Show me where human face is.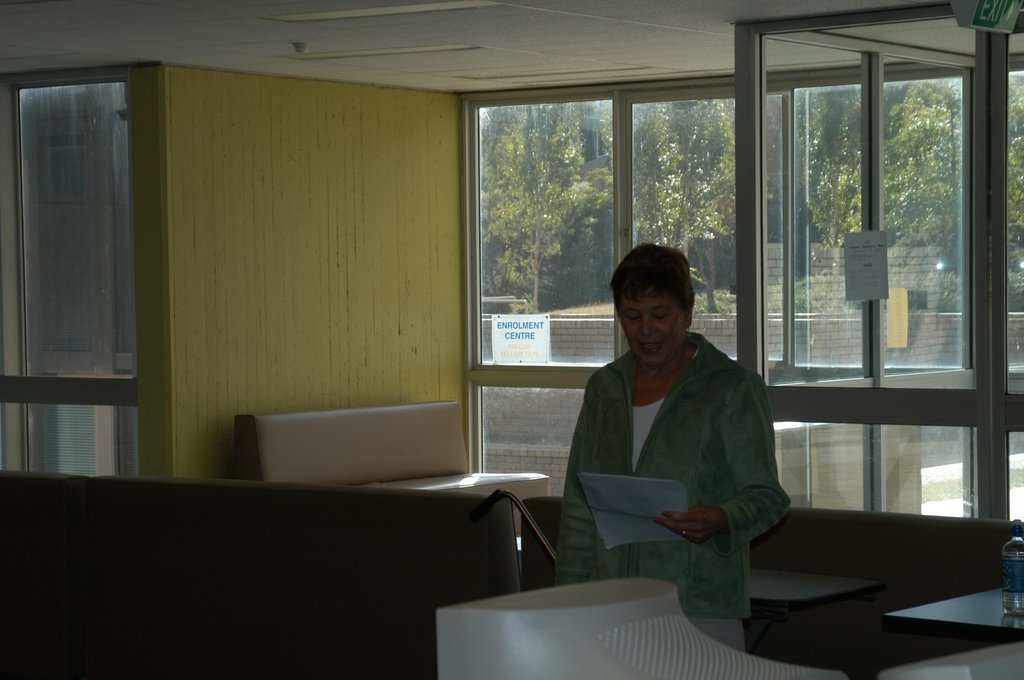
human face is at {"x1": 617, "y1": 283, "x2": 687, "y2": 369}.
